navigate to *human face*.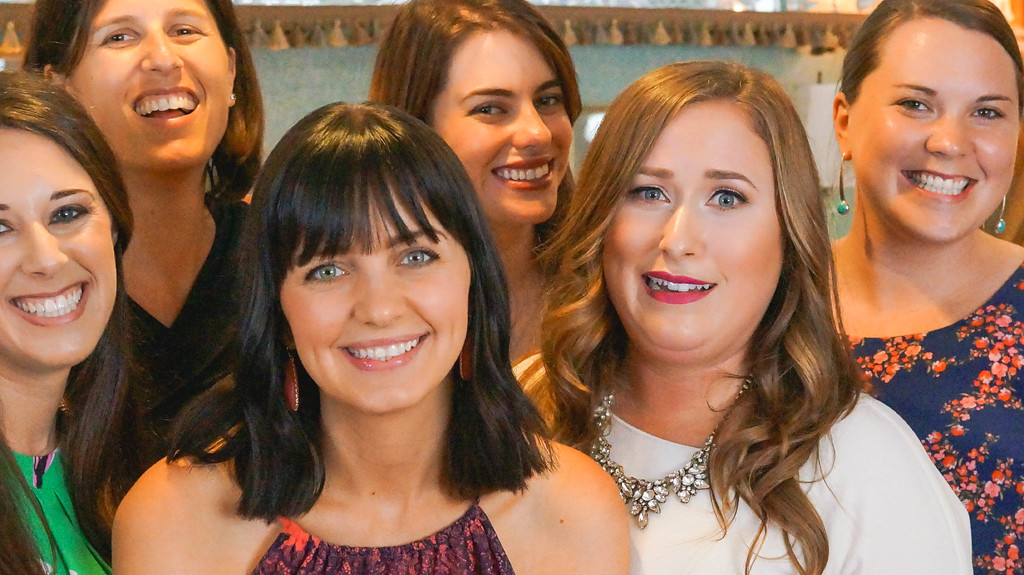
Navigation target: x1=844 y1=17 x2=1023 y2=248.
